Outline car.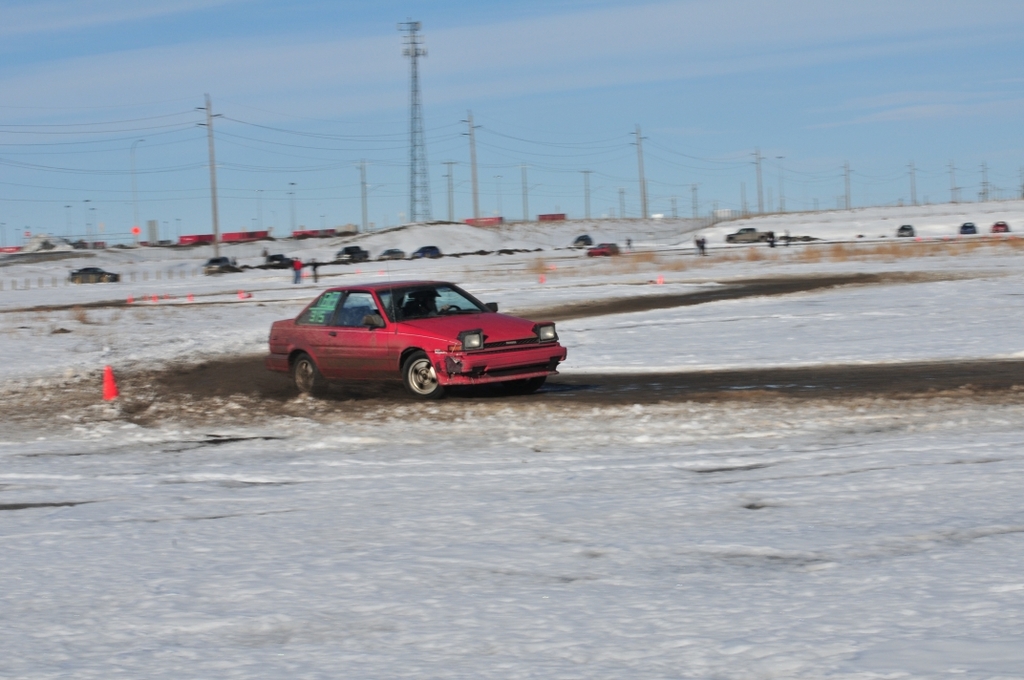
Outline: 203, 256, 231, 271.
